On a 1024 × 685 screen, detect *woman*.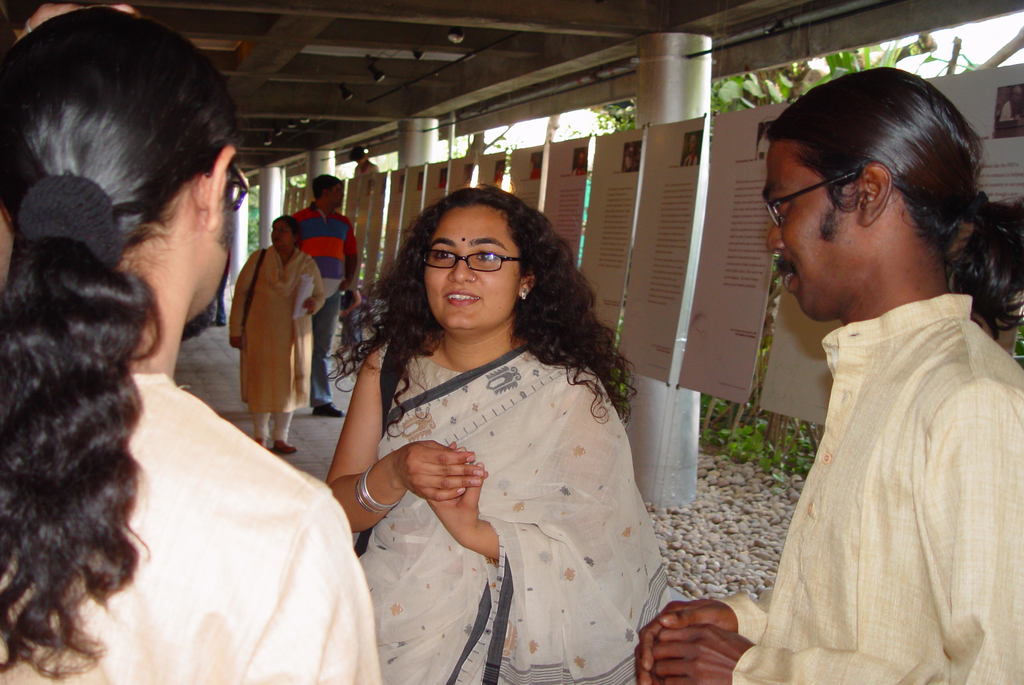
Rect(229, 209, 329, 459).
